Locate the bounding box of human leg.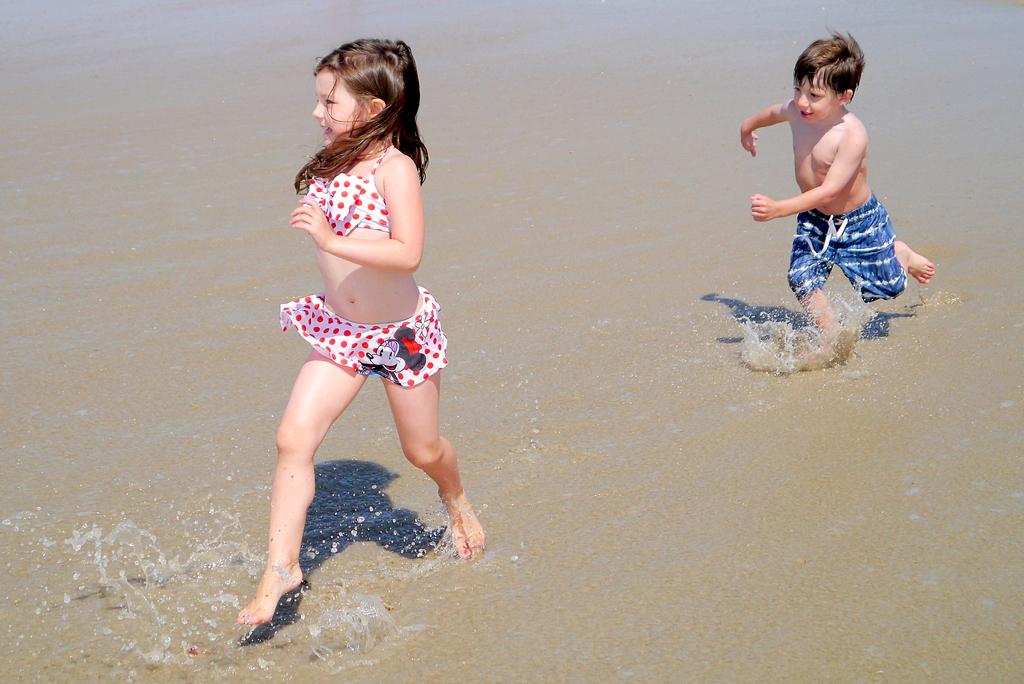
Bounding box: <region>870, 243, 930, 299</region>.
